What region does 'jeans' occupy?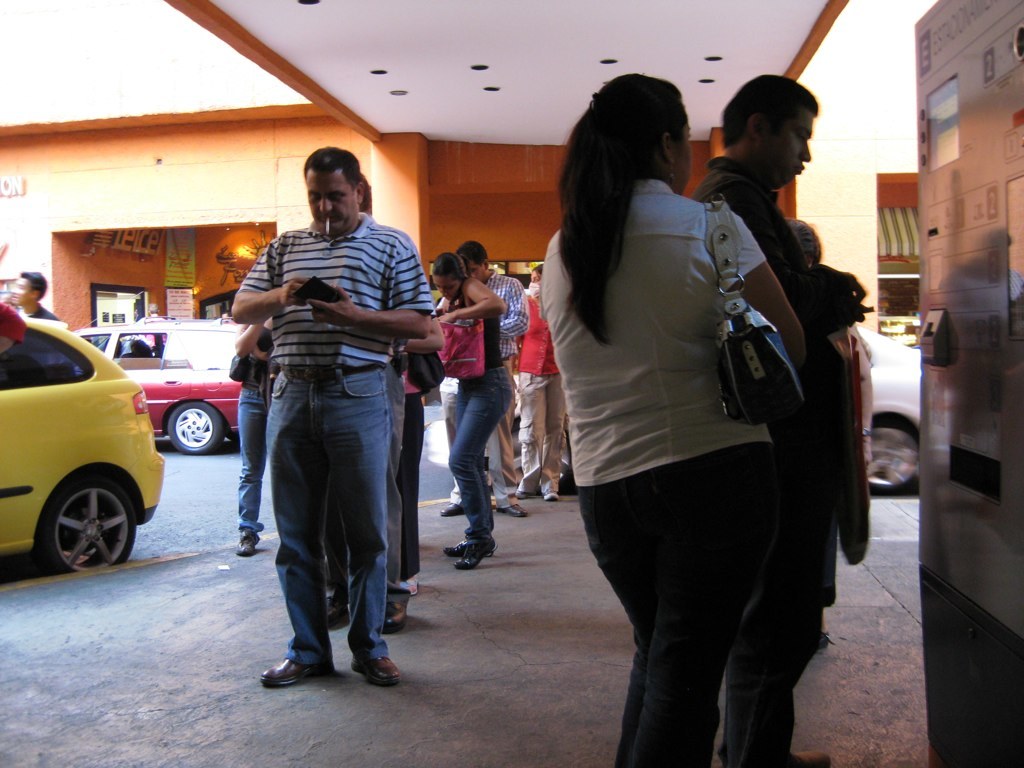
(left=720, top=543, right=832, bottom=767).
